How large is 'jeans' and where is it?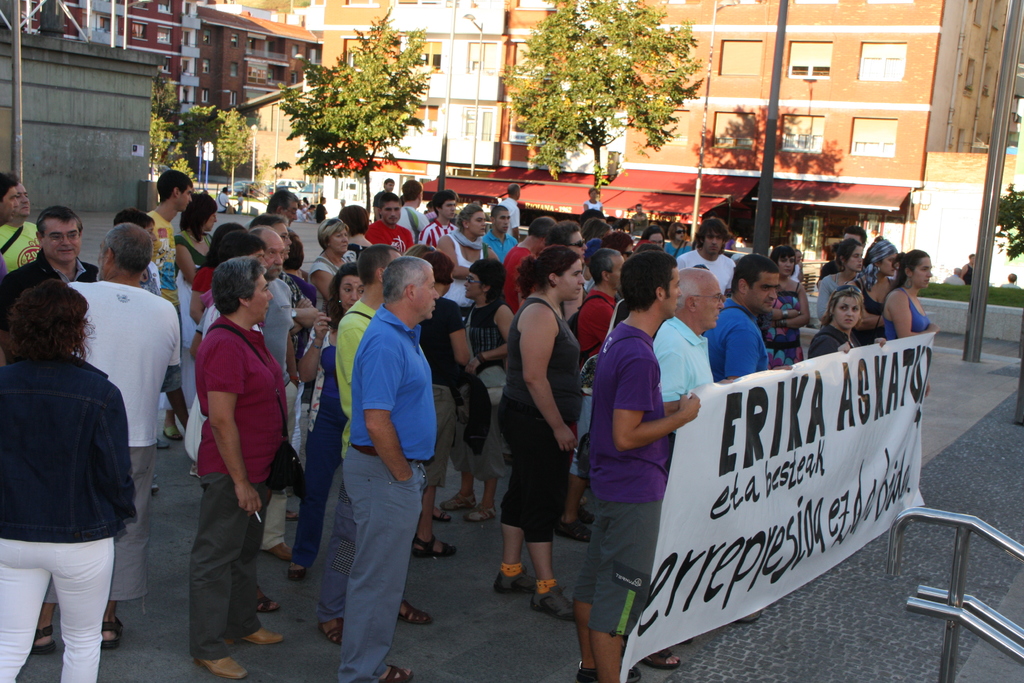
Bounding box: [292, 407, 347, 566].
